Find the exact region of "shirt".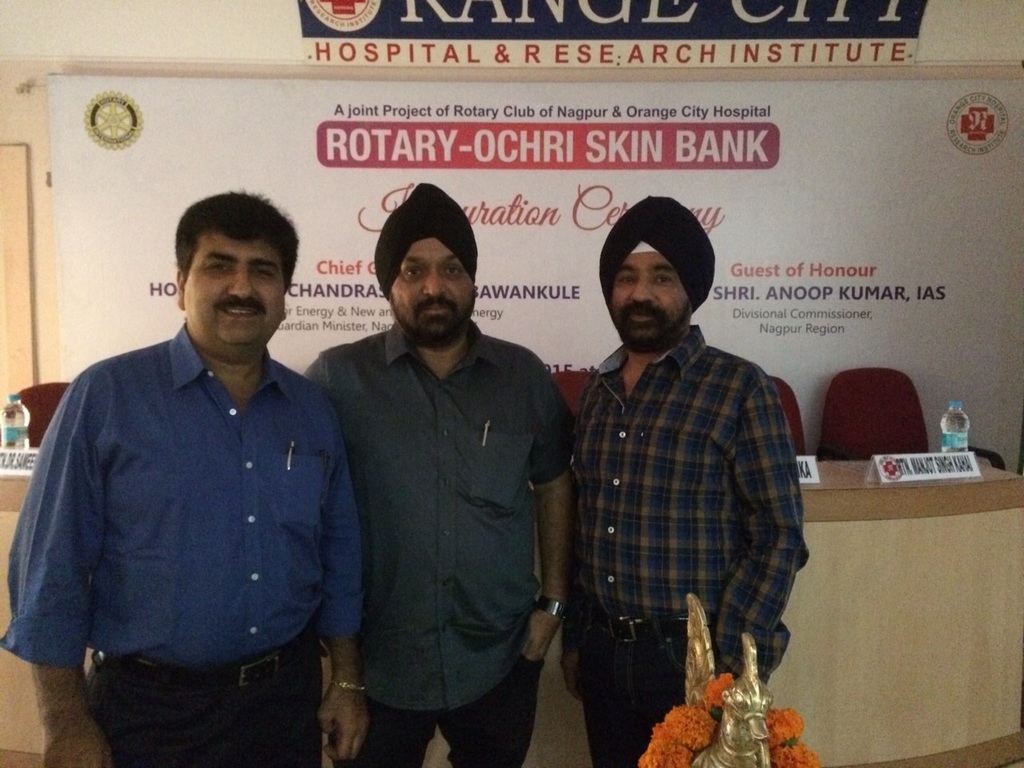
Exact region: x1=0, y1=325, x2=363, y2=673.
